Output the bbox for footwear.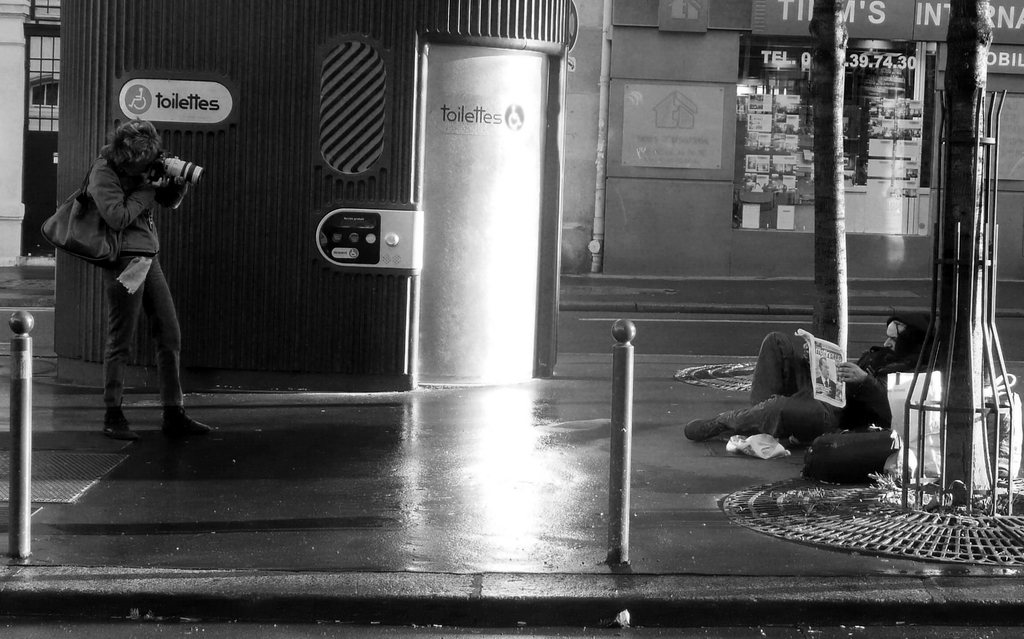
crop(685, 417, 730, 443).
